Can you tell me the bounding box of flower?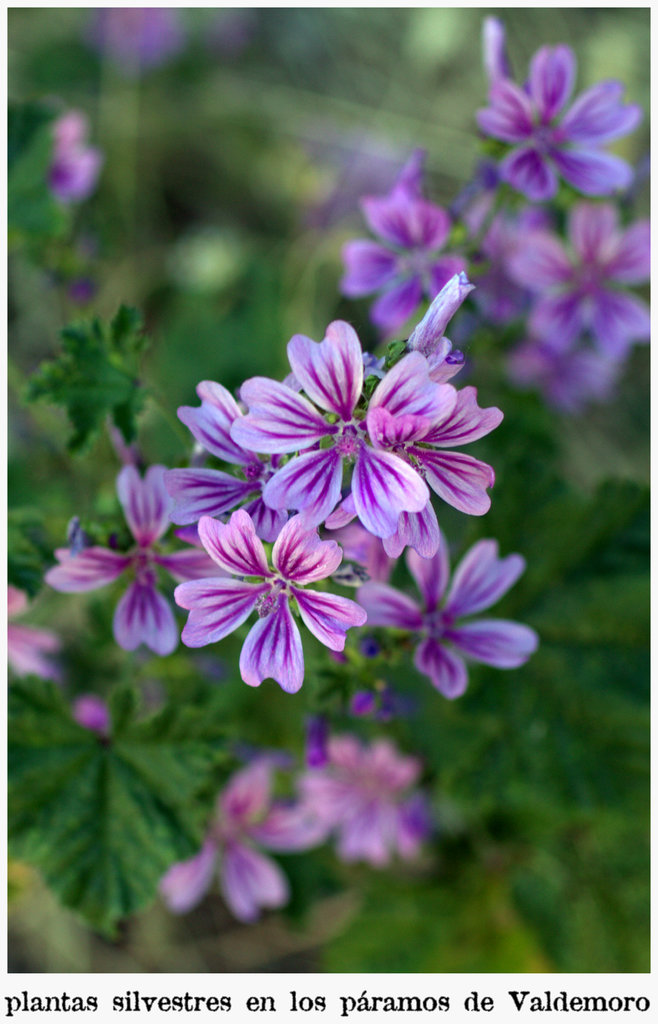
pyautogui.locateOnScreen(343, 178, 490, 337).
